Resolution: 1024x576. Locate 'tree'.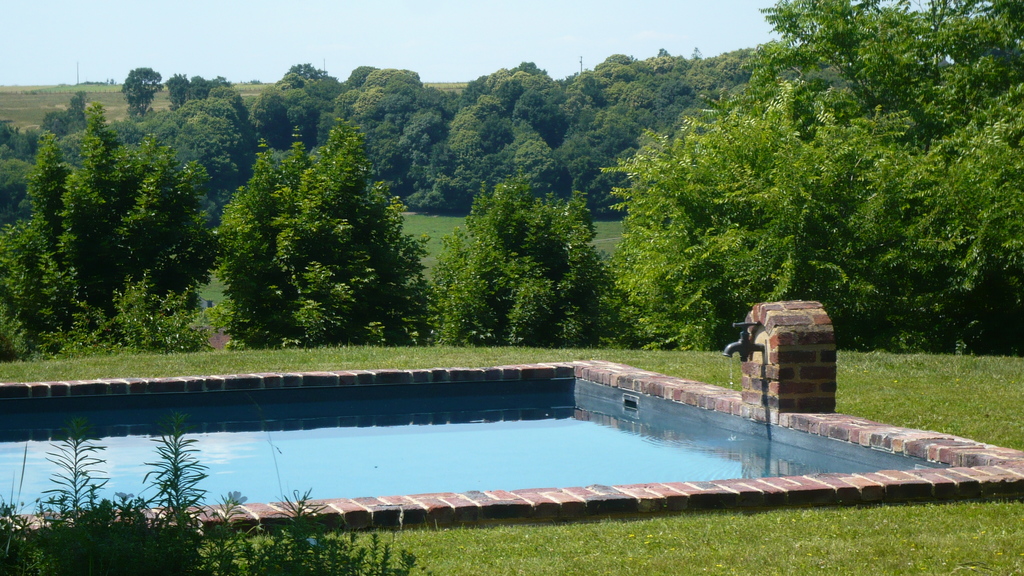
428,176,622,348.
